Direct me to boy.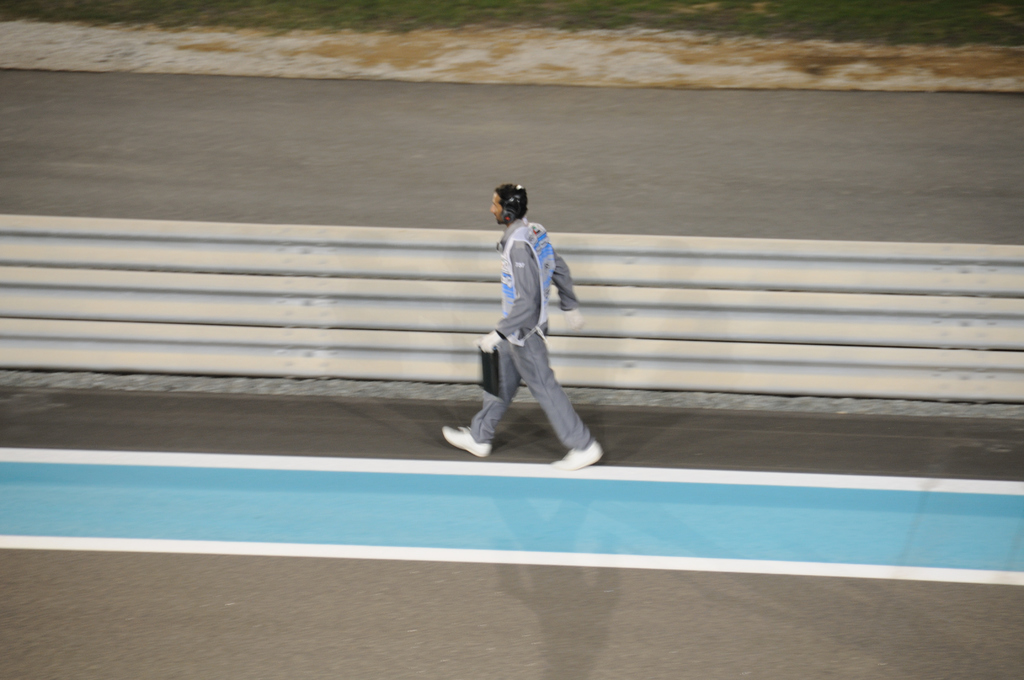
Direction: (435,184,612,477).
